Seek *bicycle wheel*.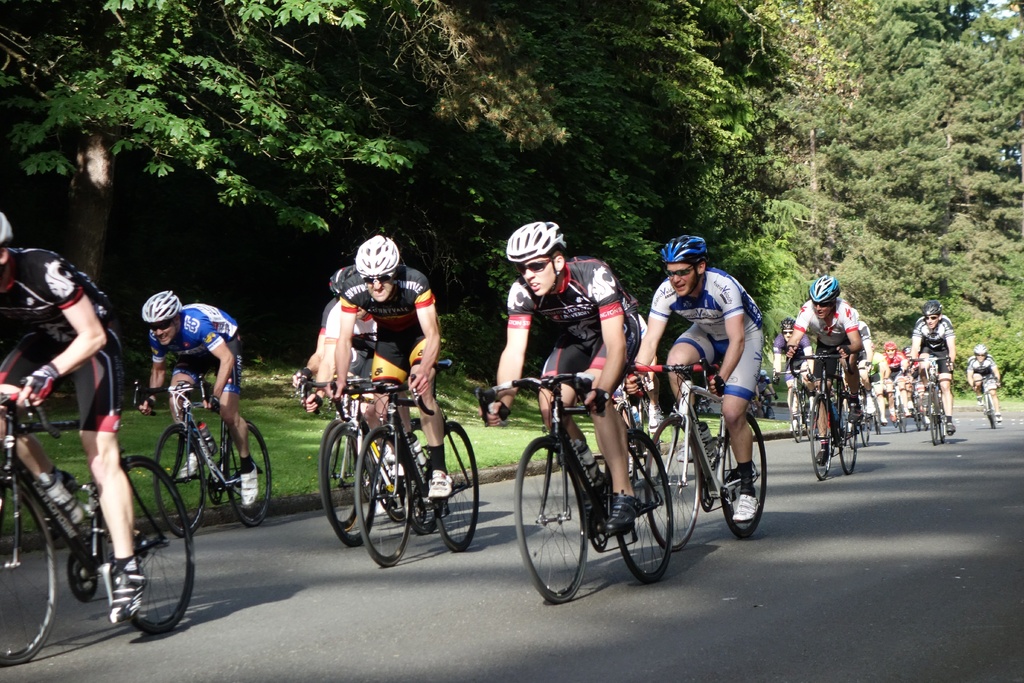
[764,404,778,421].
